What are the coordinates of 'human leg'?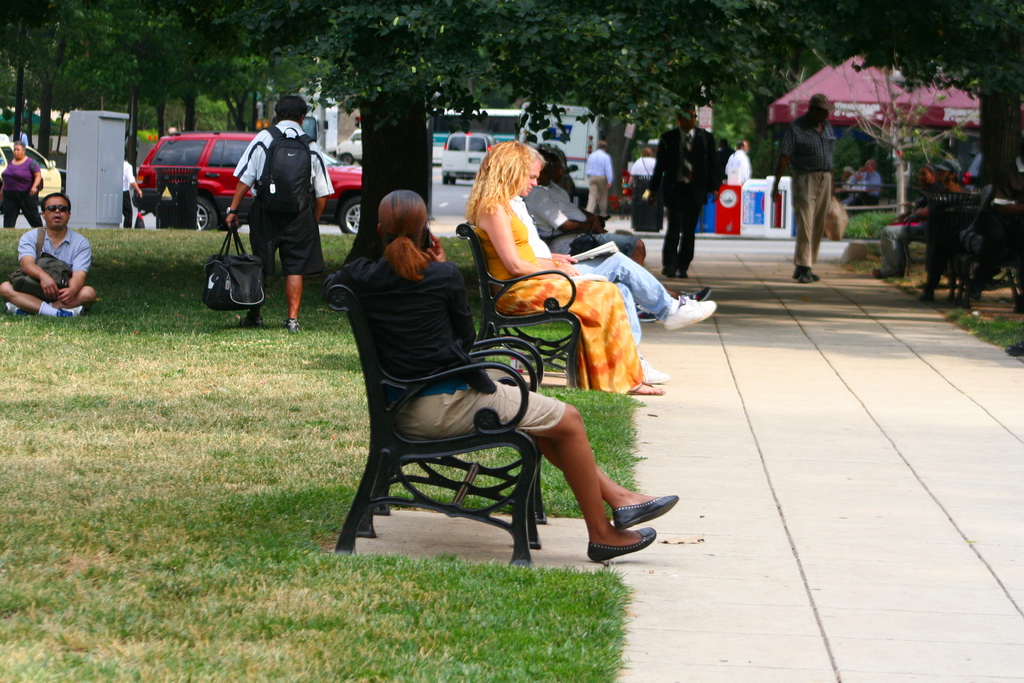
x1=20, y1=198, x2=42, y2=227.
